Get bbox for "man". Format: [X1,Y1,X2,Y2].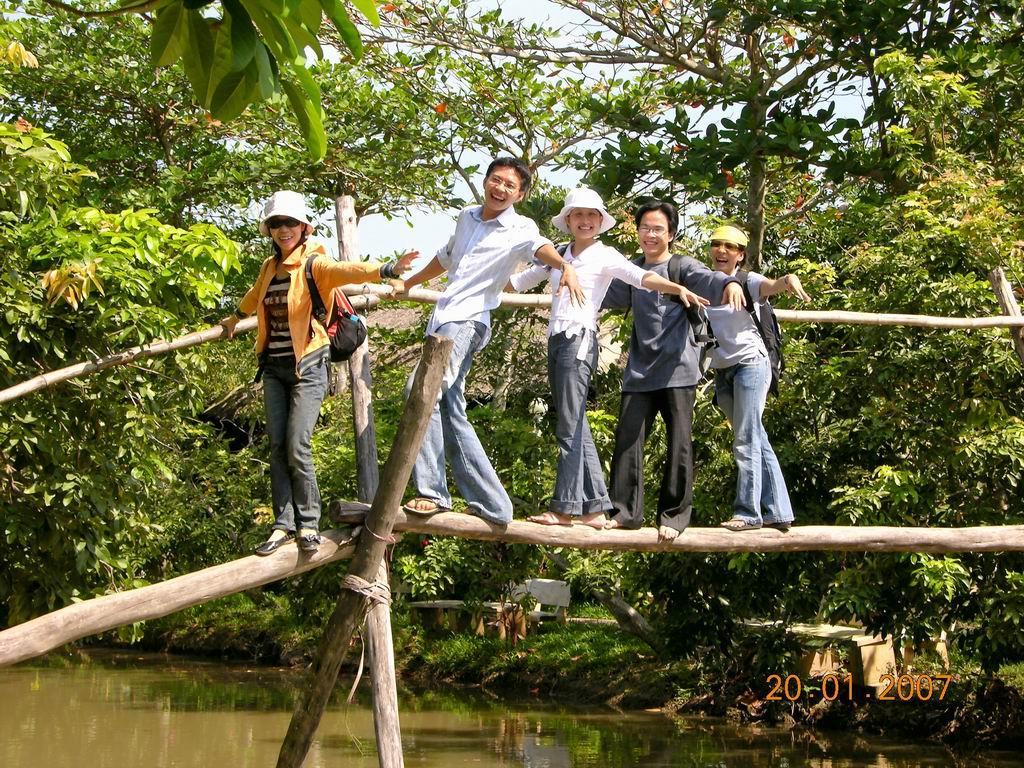
[598,196,747,538].
